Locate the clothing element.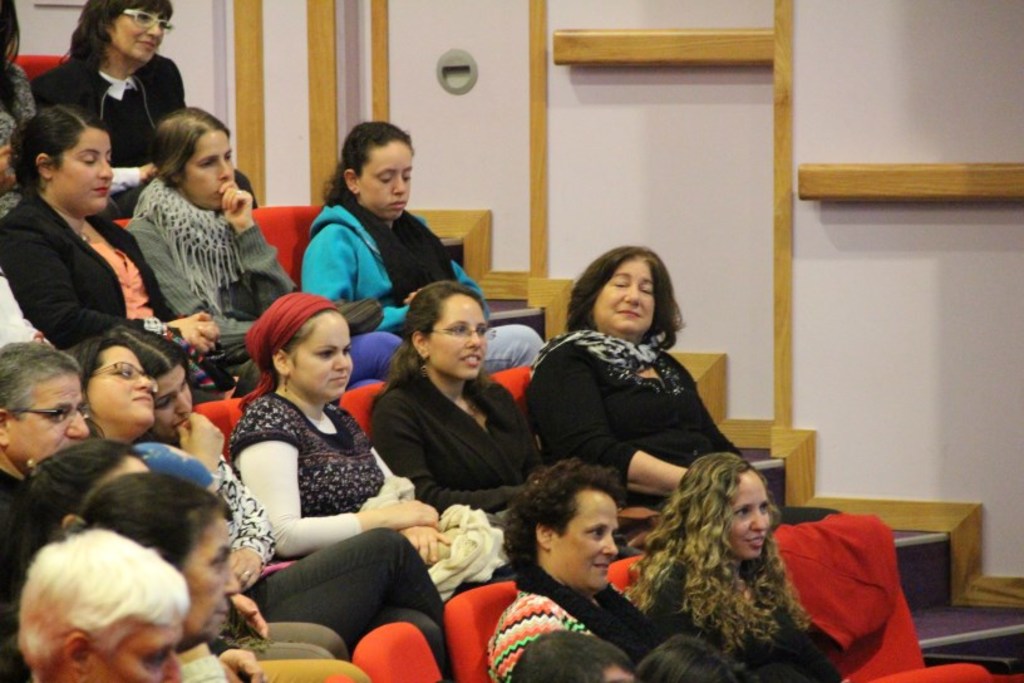
Element bbox: locate(640, 567, 843, 682).
